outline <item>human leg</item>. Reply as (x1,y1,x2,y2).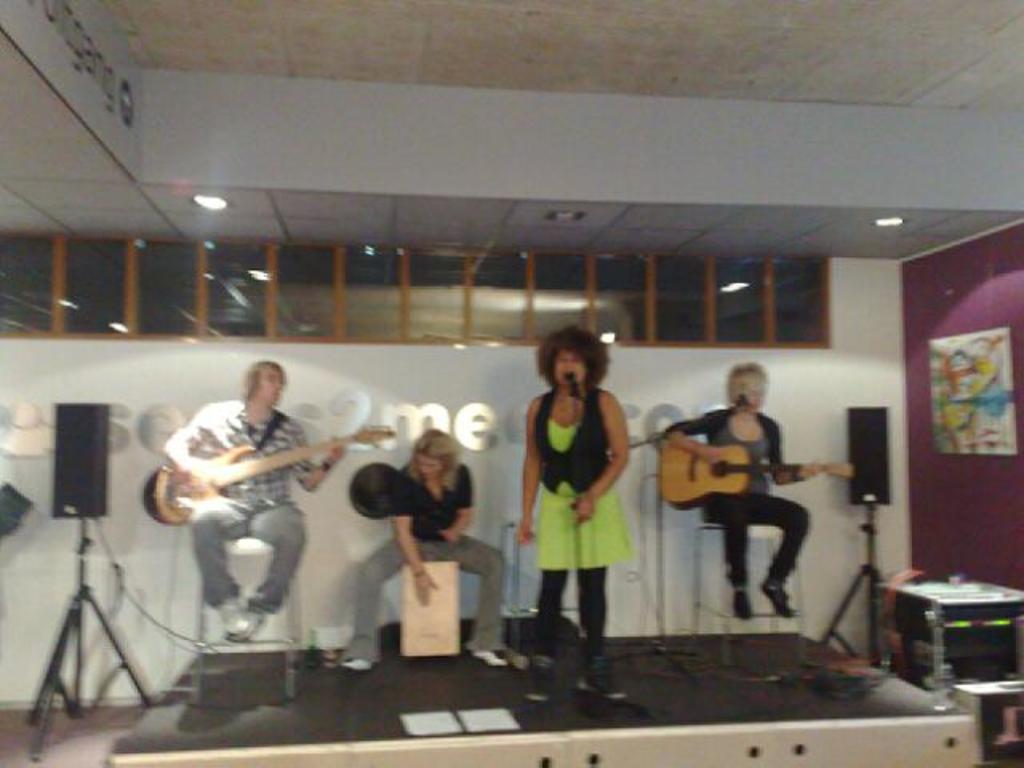
(419,533,507,664).
